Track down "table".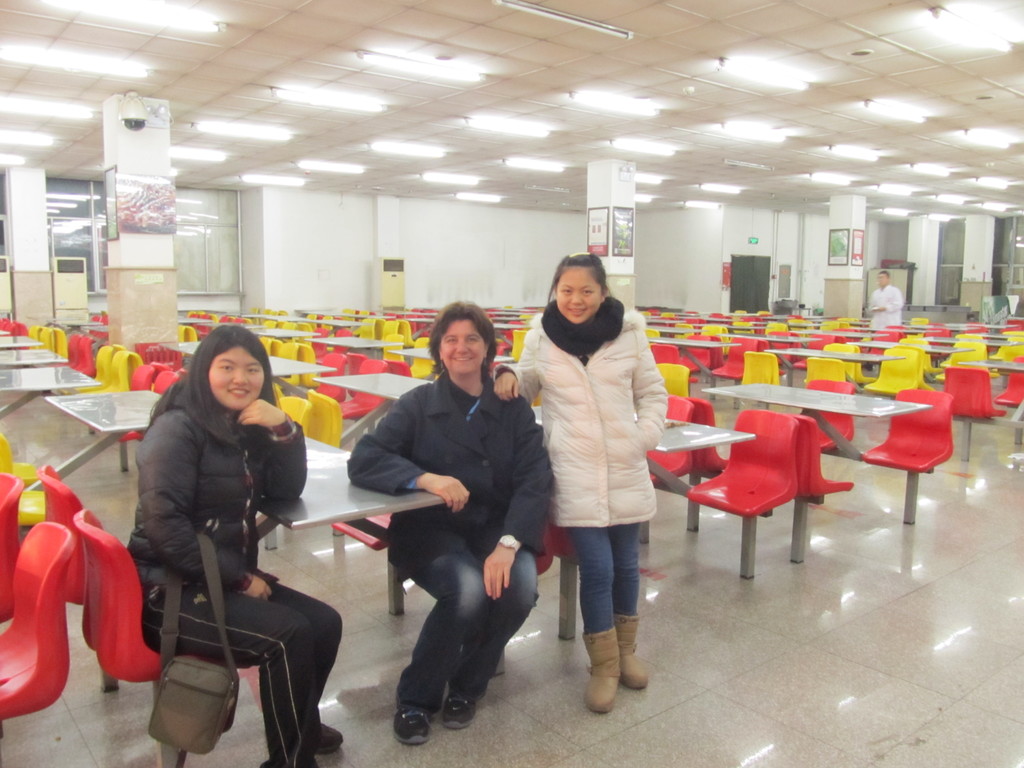
Tracked to {"x1": 955, "y1": 361, "x2": 1023, "y2": 430}.
